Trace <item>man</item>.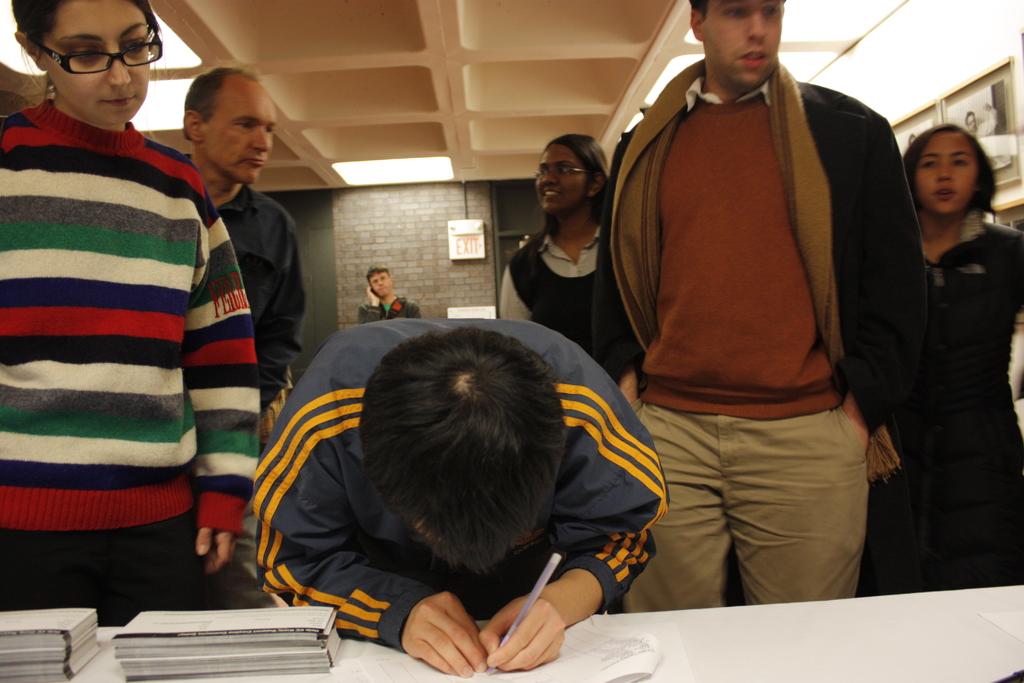
Traced to 174 67 314 415.
